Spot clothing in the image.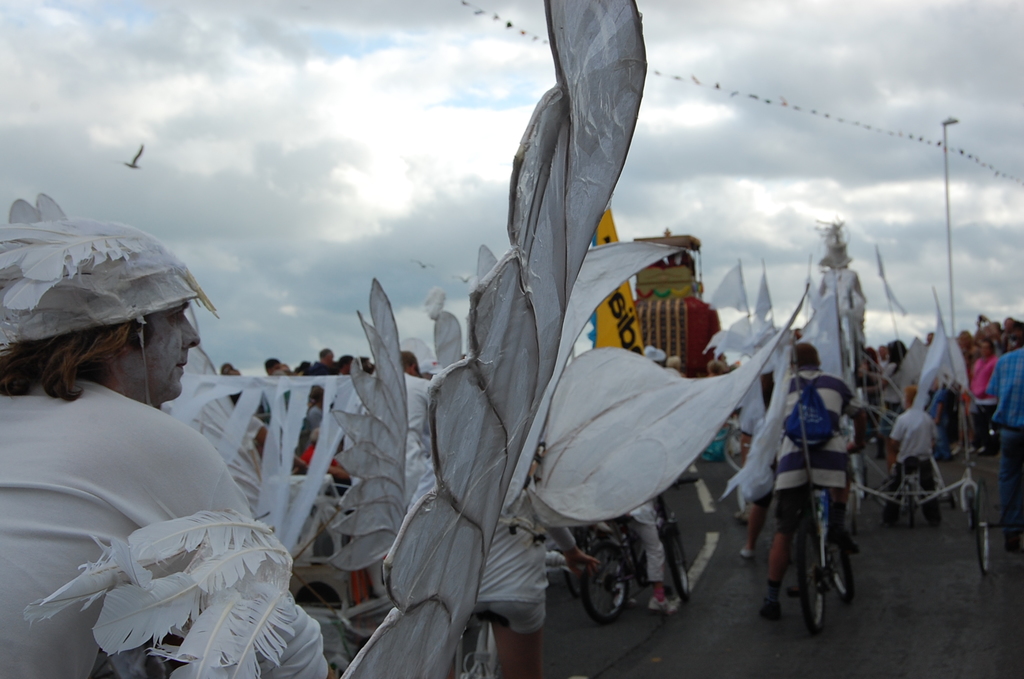
clothing found at 769:366:856:539.
